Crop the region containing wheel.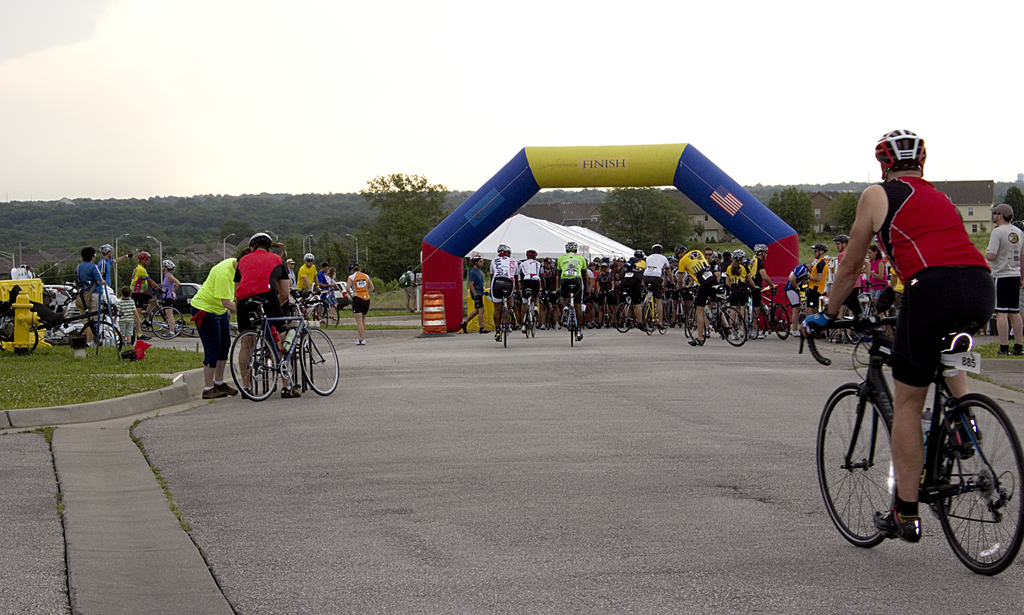
Crop region: detection(614, 300, 633, 333).
